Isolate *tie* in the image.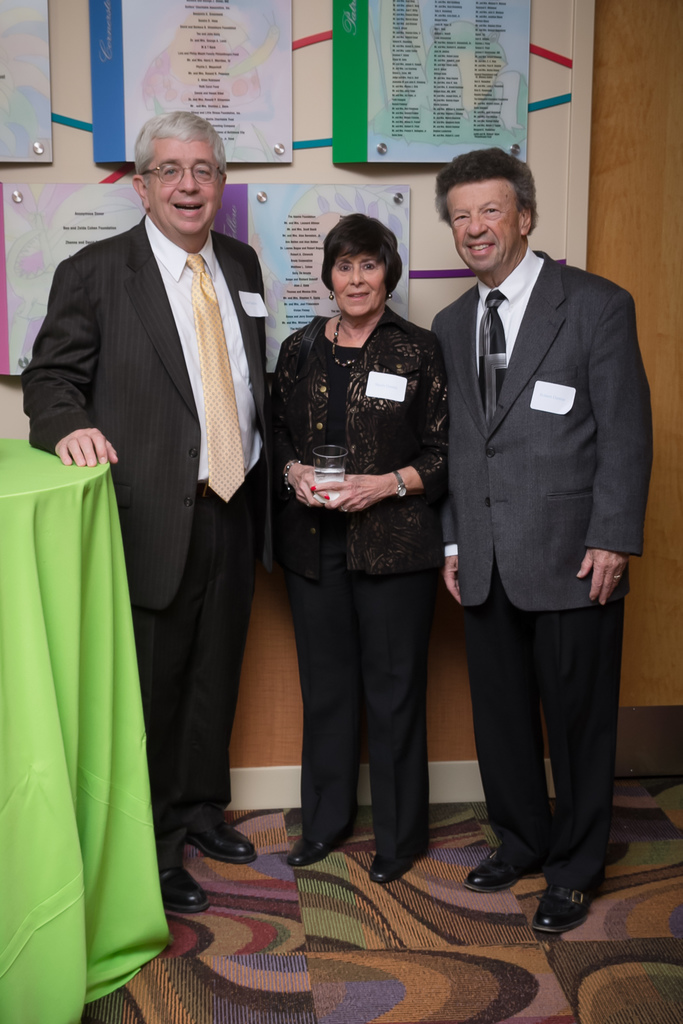
Isolated region: select_region(185, 248, 246, 503).
